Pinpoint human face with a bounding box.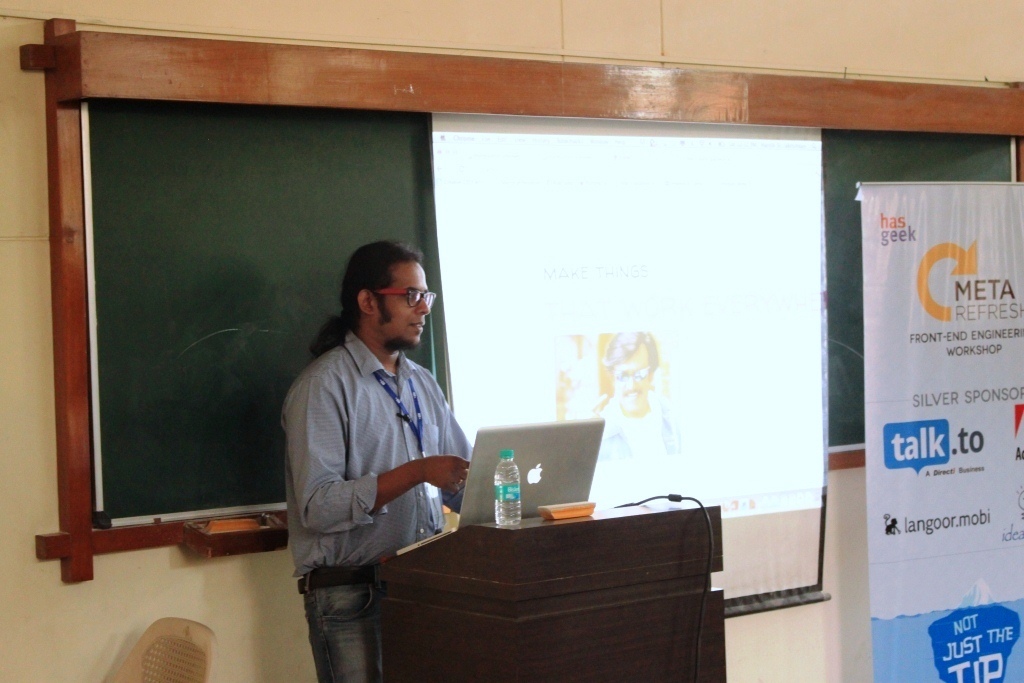
377 260 429 349.
